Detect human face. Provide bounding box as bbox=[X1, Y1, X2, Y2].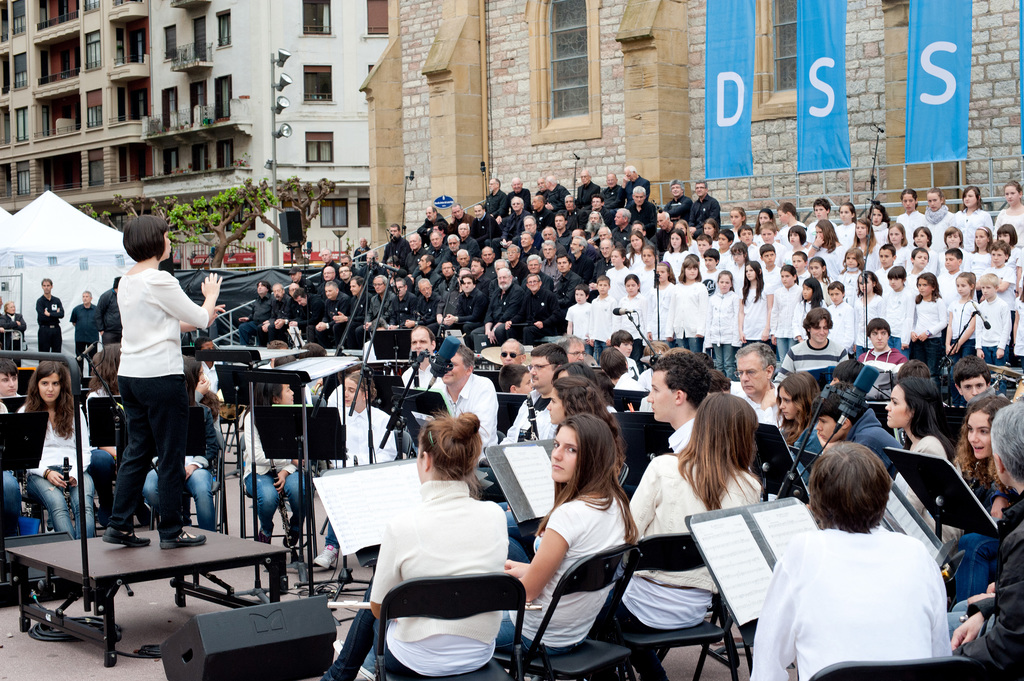
bbox=[519, 374, 530, 397].
